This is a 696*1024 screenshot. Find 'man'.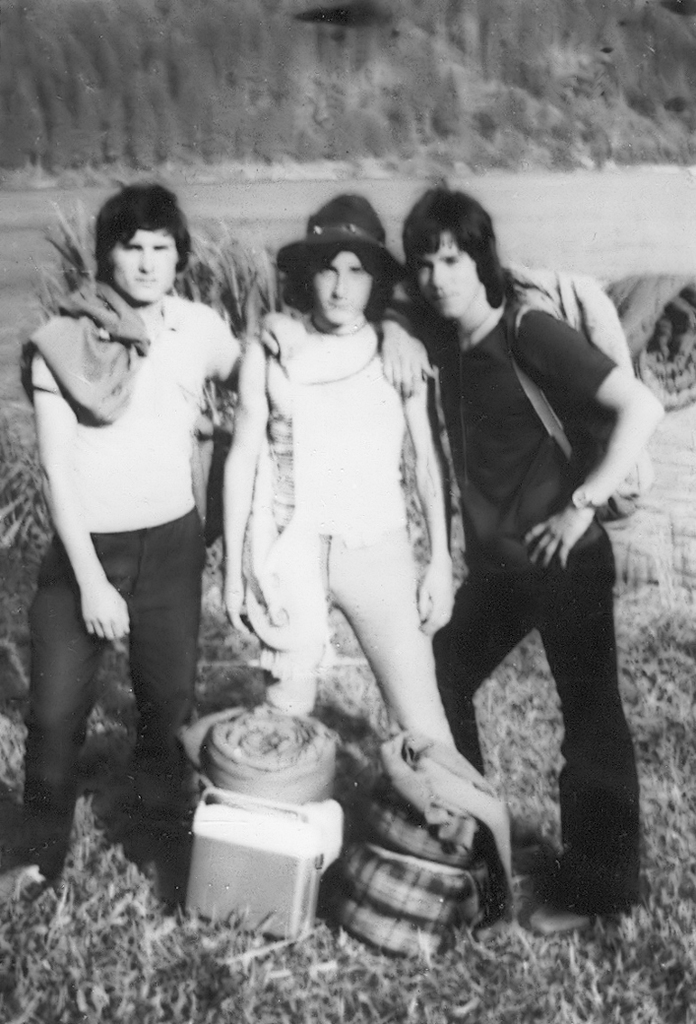
Bounding box: rect(5, 180, 277, 931).
